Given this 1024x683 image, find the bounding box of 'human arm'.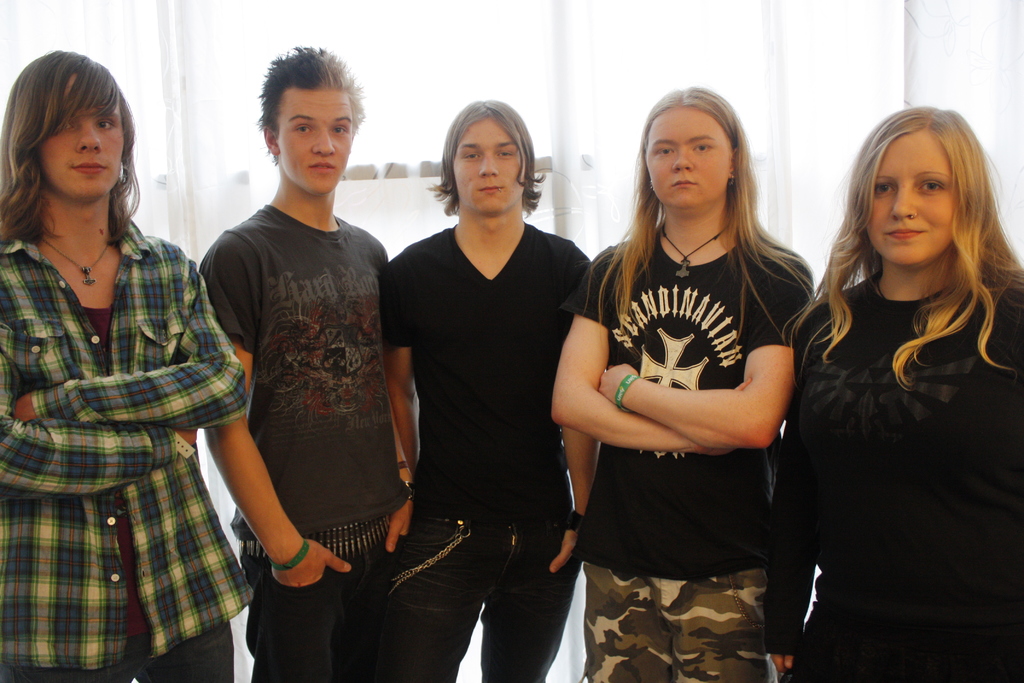
196/229/356/592.
